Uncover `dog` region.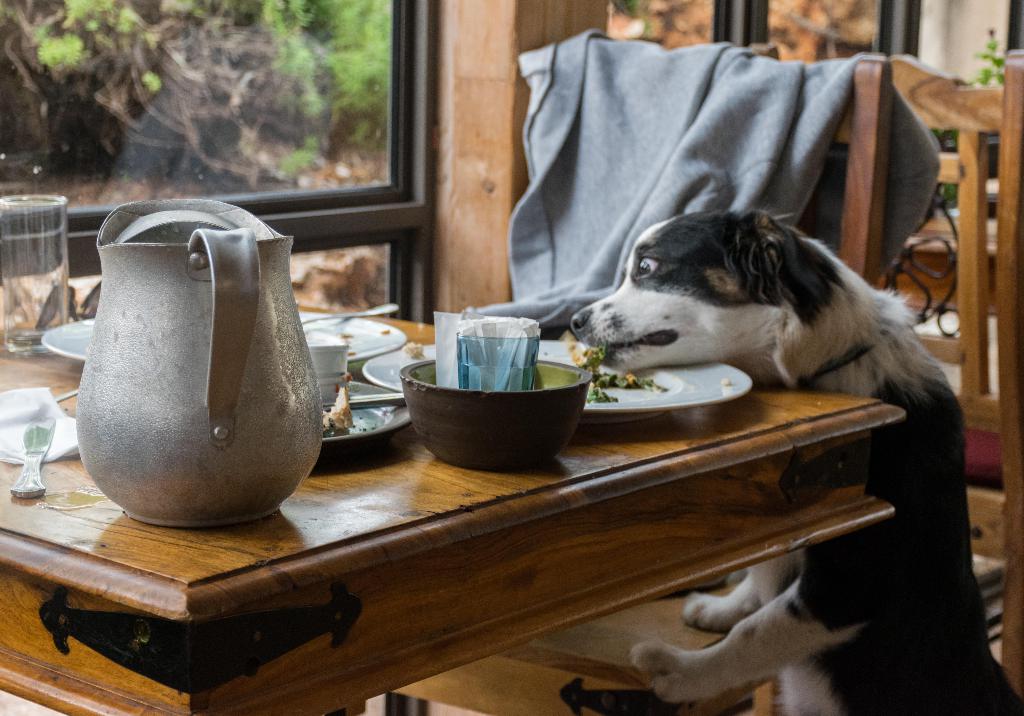
Uncovered: pyautogui.locateOnScreen(628, 207, 1022, 715).
